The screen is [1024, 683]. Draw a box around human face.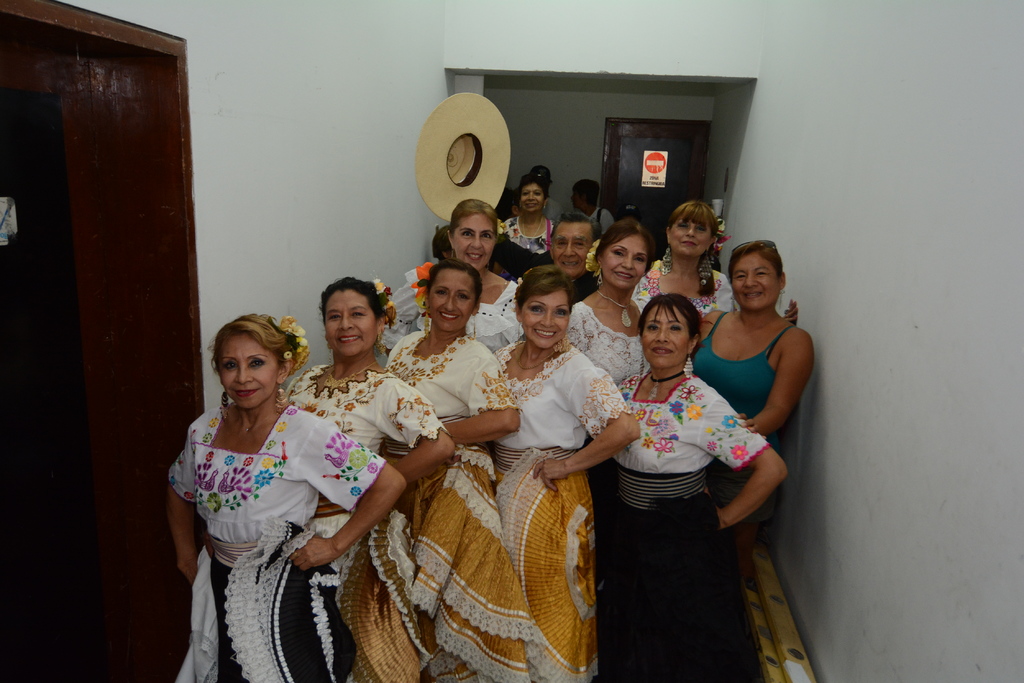
(637,302,687,367).
